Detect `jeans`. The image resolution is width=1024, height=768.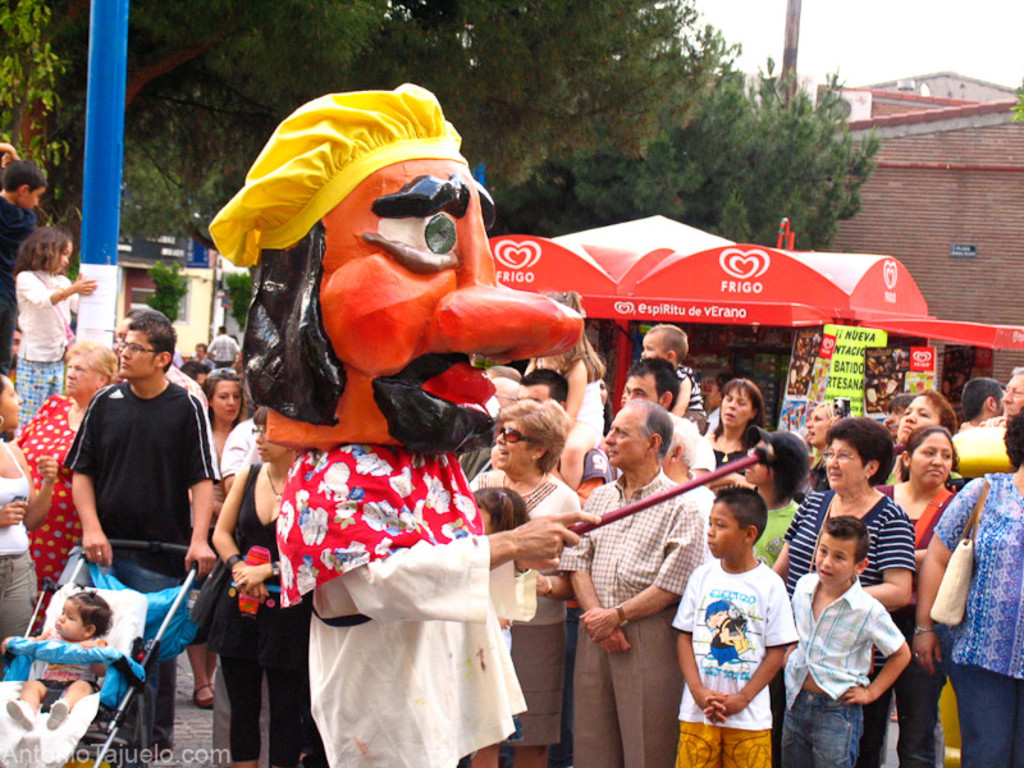
box=[204, 616, 298, 767].
